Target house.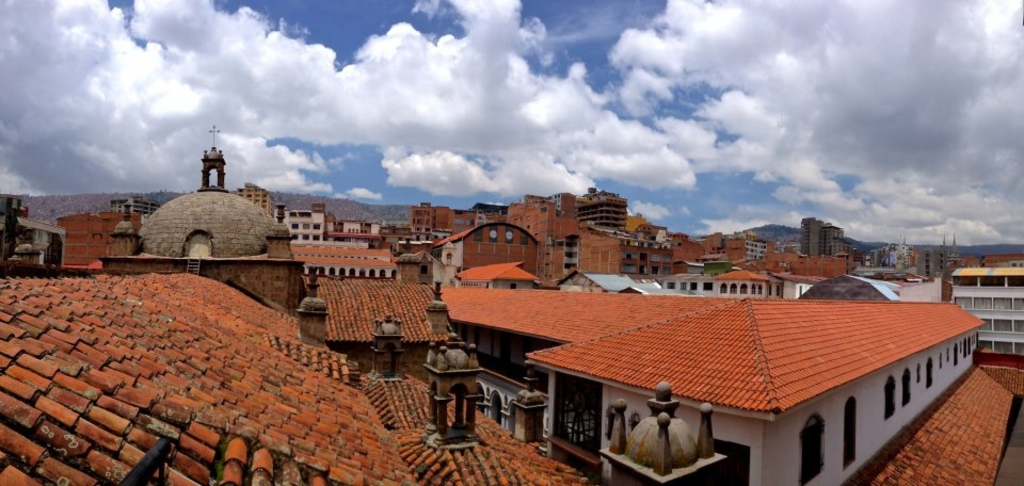
Target region: [0,188,33,264].
